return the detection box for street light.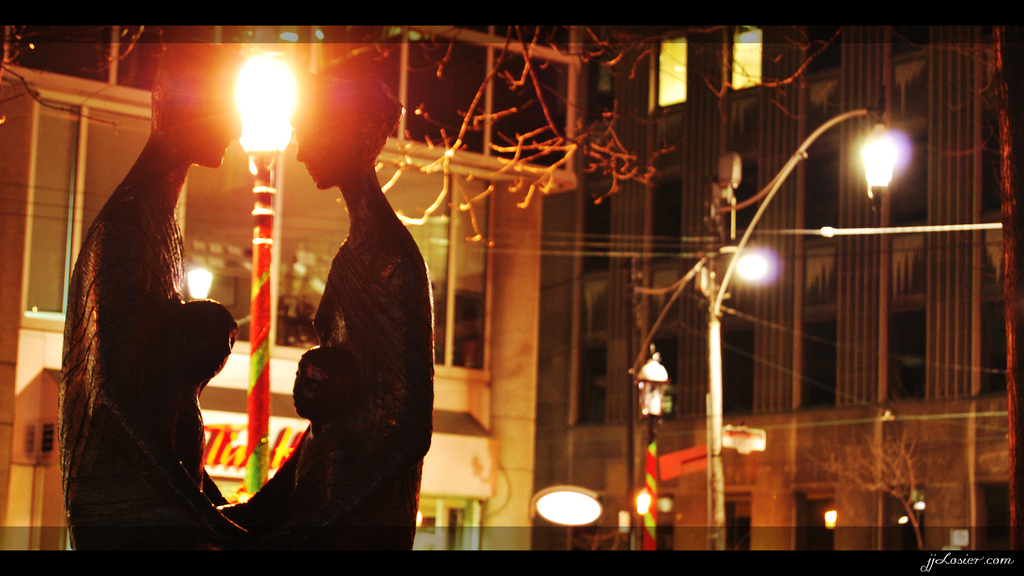
bbox=(230, 33, 311, 494).
